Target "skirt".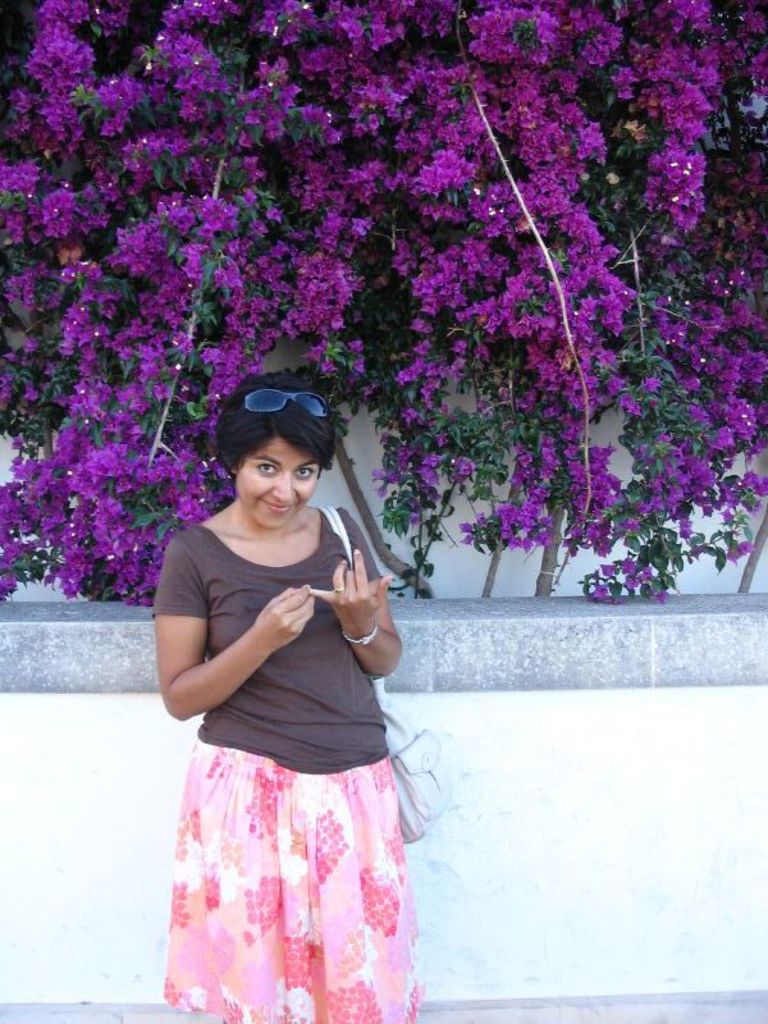
Target region: 159/742/426/1023.
